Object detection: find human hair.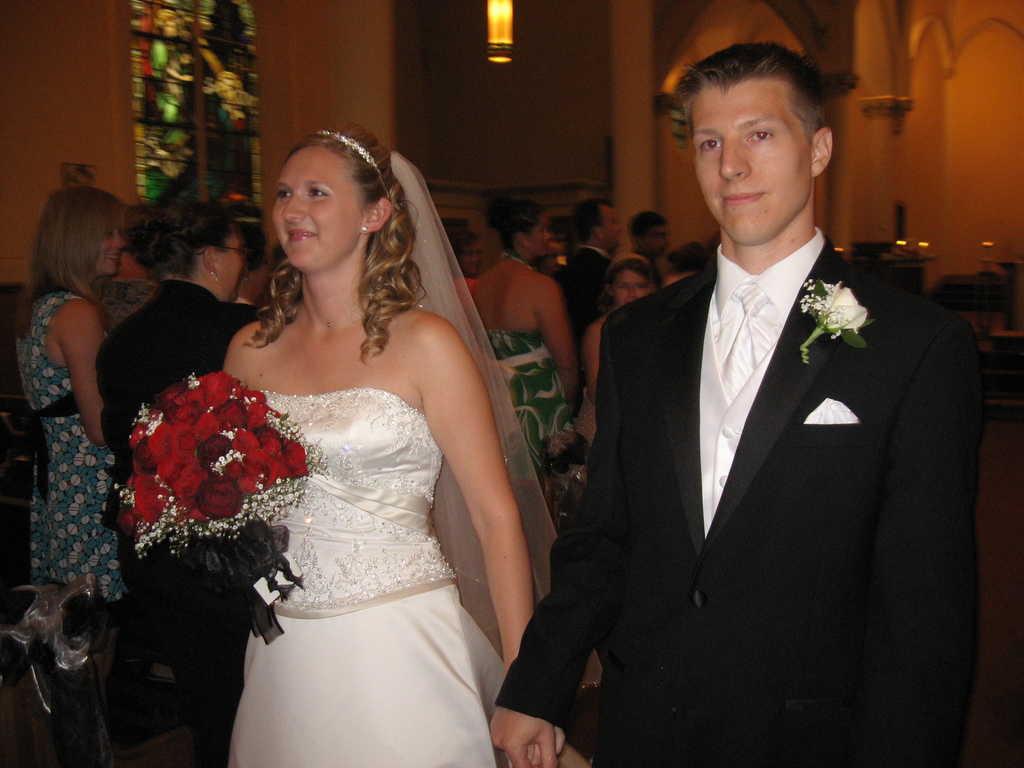
<box>246,127,404,353</box>.
